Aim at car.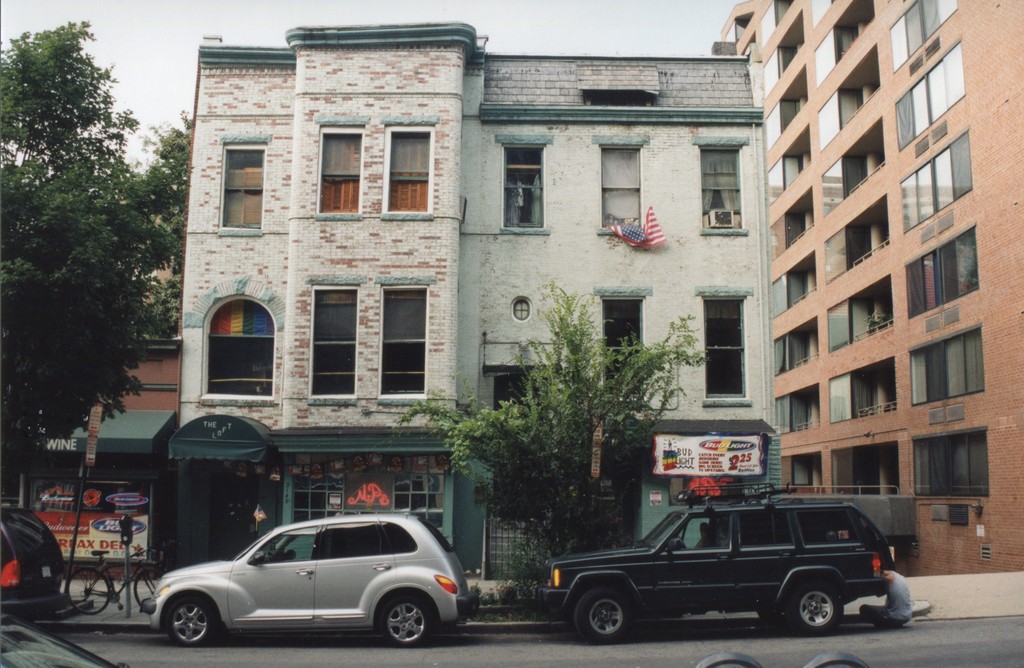
Aimed at bbox(0, 615, 132, 667).
